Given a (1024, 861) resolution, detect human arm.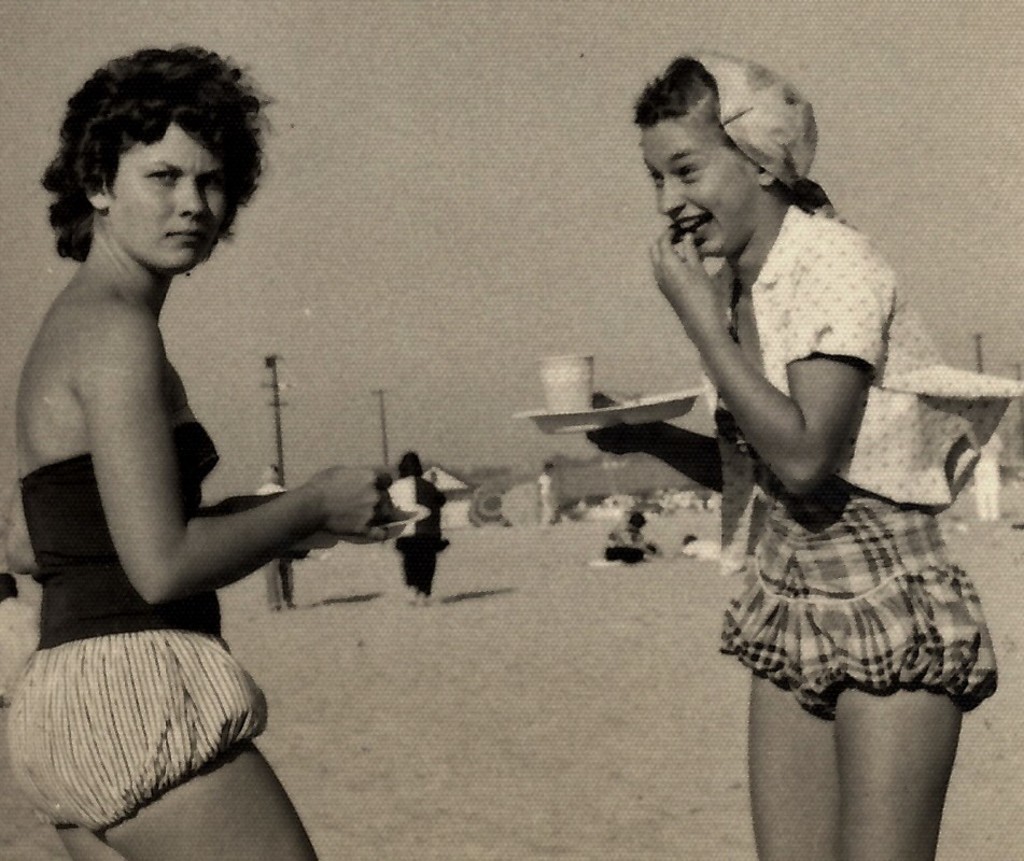
bbox(86, 300, 394, 610).
